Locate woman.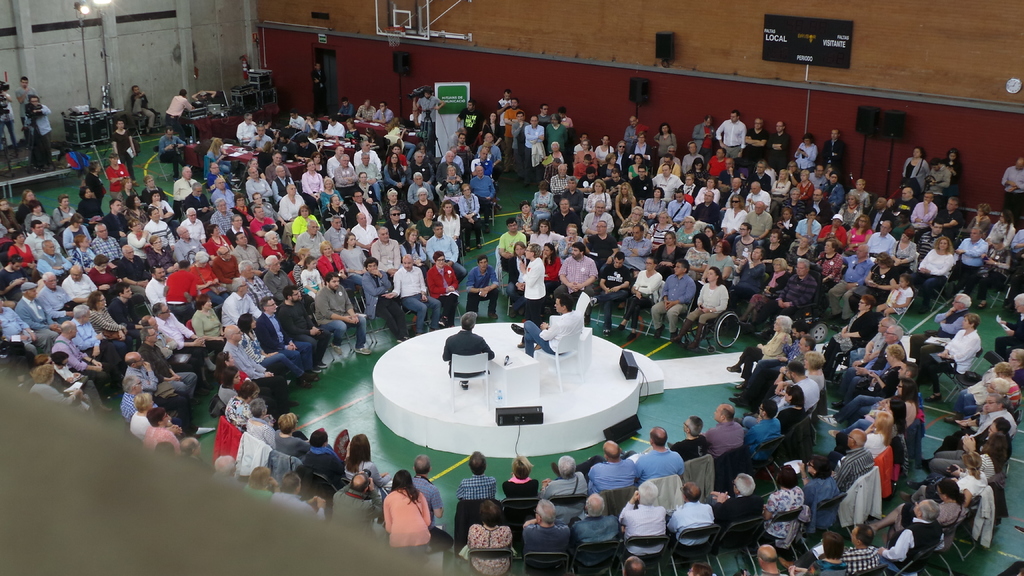
Bounding box: bbox=[6, 223, 35, 279].
